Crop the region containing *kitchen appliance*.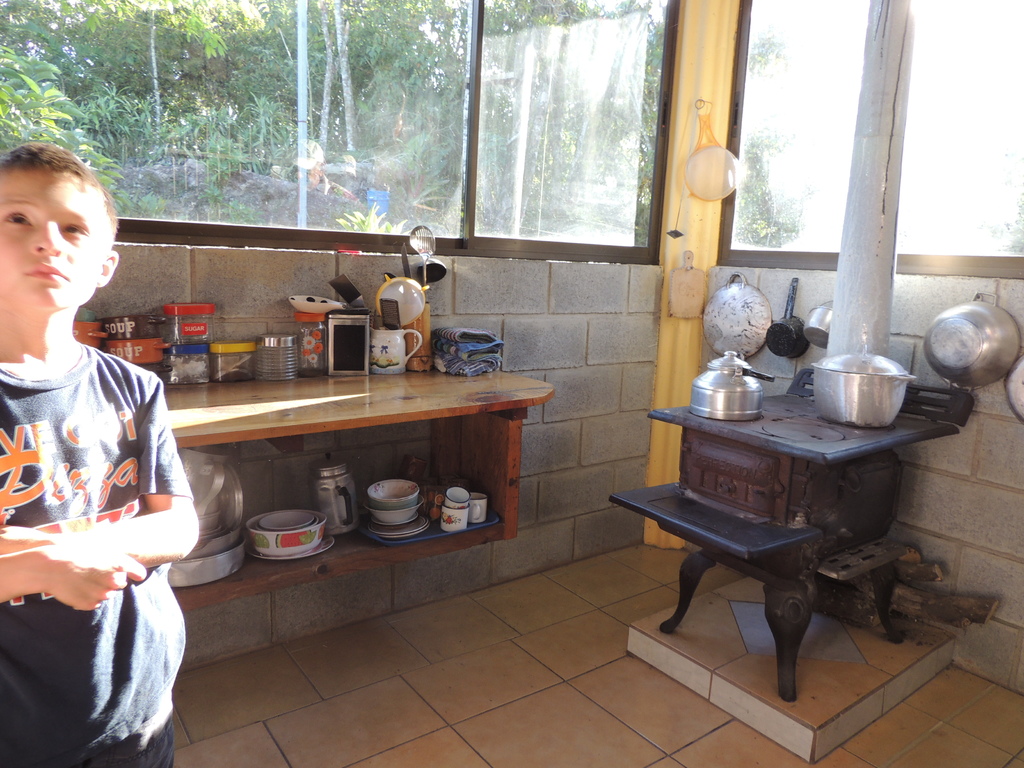
Crop region: [372, 522, 428, 540].
